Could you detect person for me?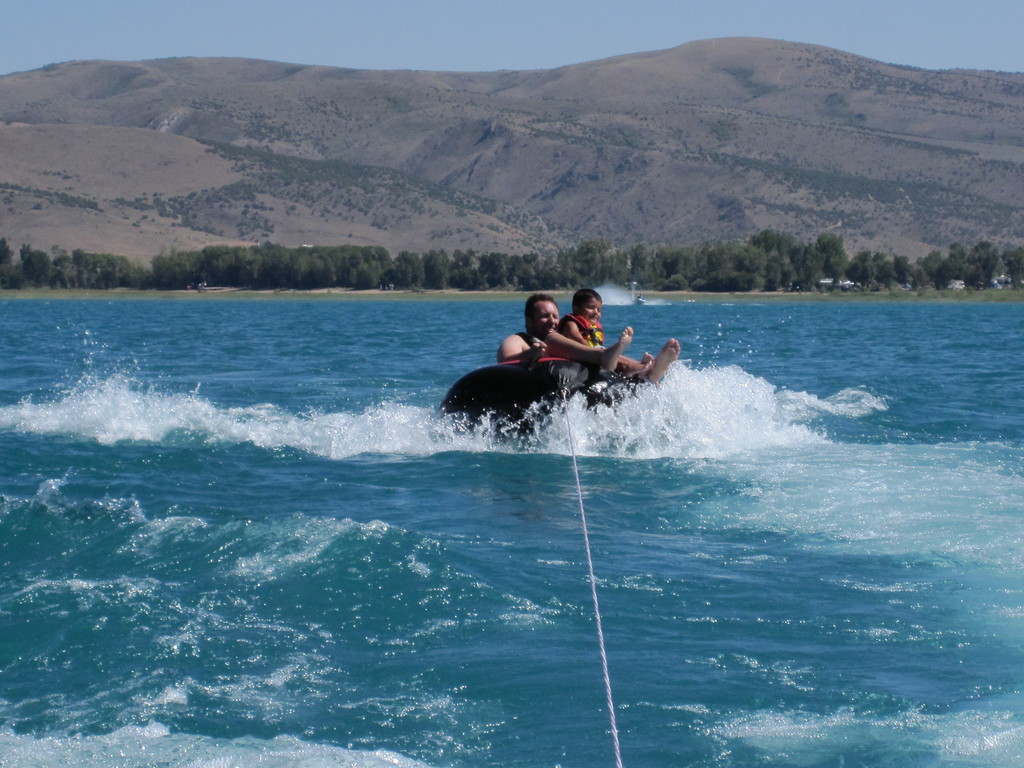
Detection result: <bbox>498, 300, 682, 376</bbox>.
